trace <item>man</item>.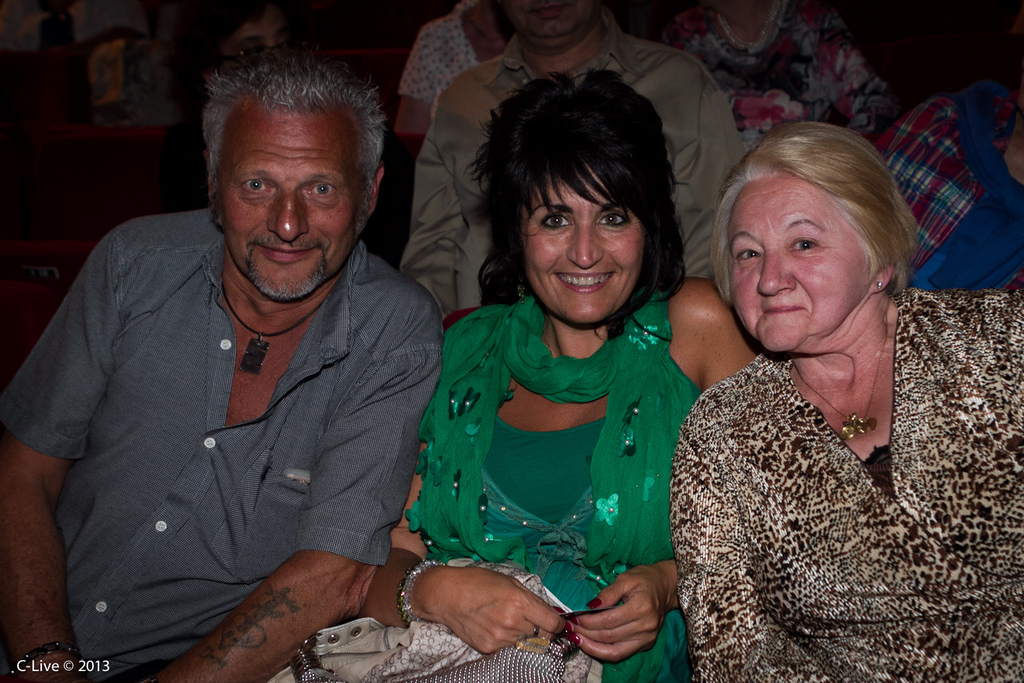
Traced to pyautogui.locateOnScreen(408, 0, 734, 359).
